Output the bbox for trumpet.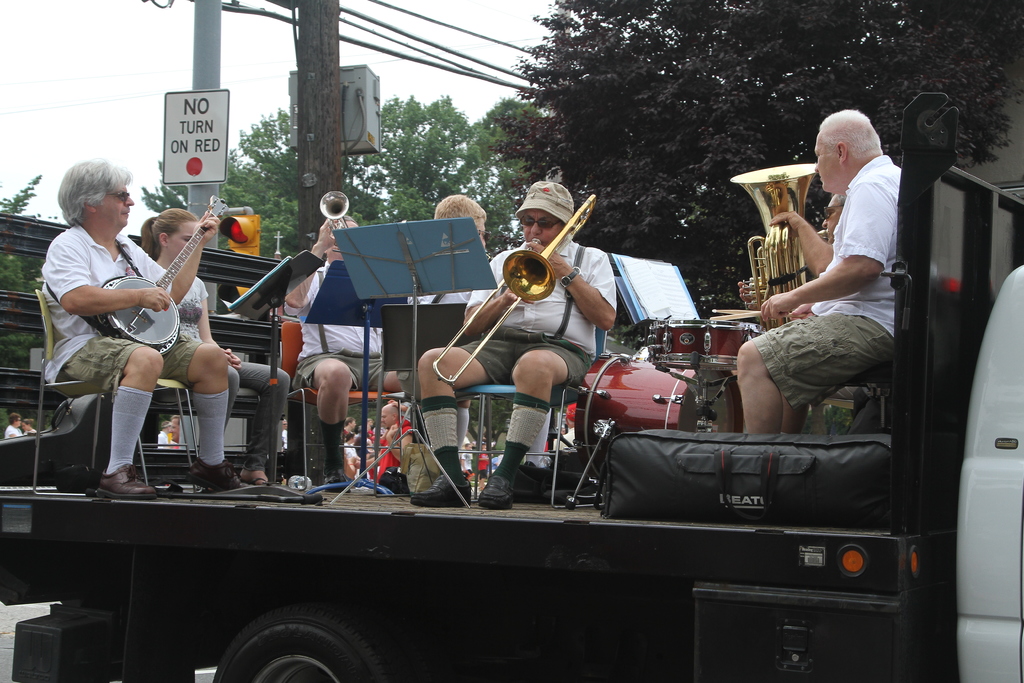
pyautogui.locateOnScreen(458, 202, 606, 353).
